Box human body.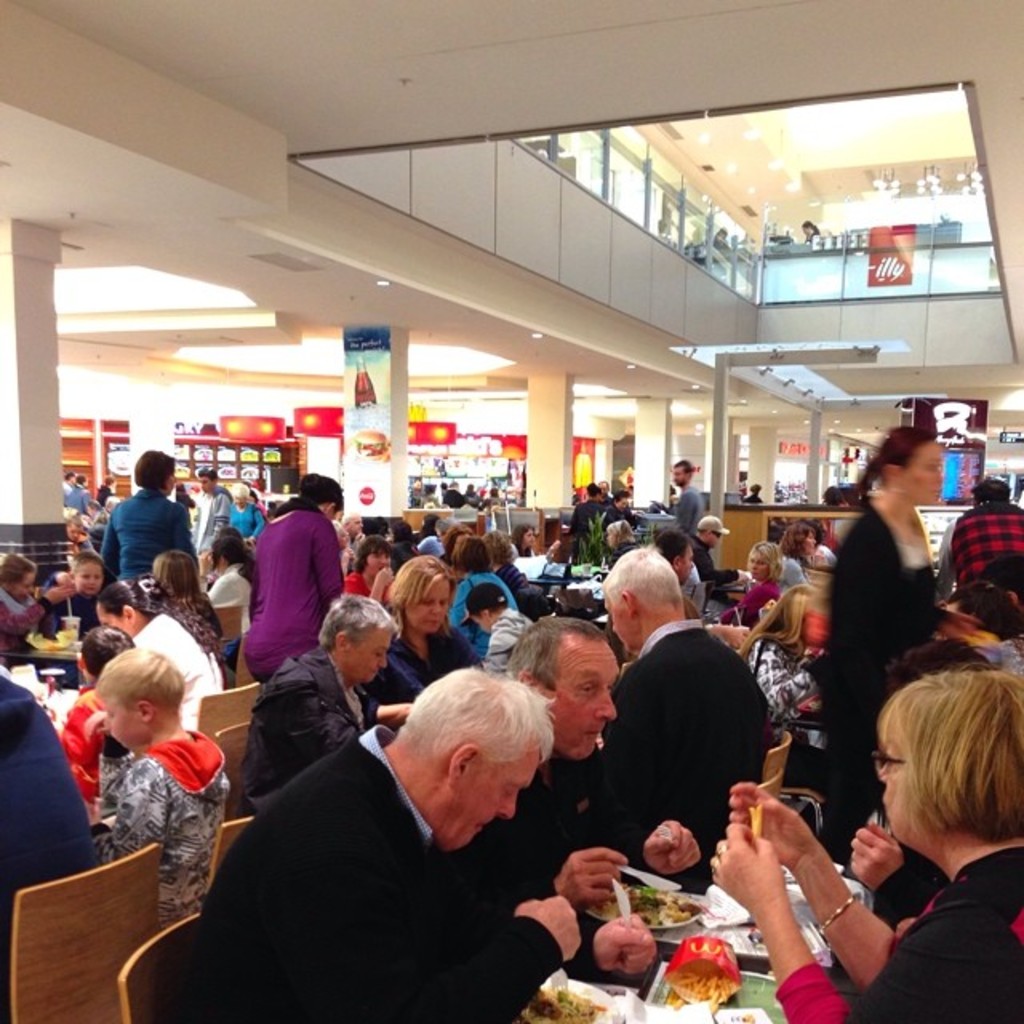
66, 512, 86, 544.
